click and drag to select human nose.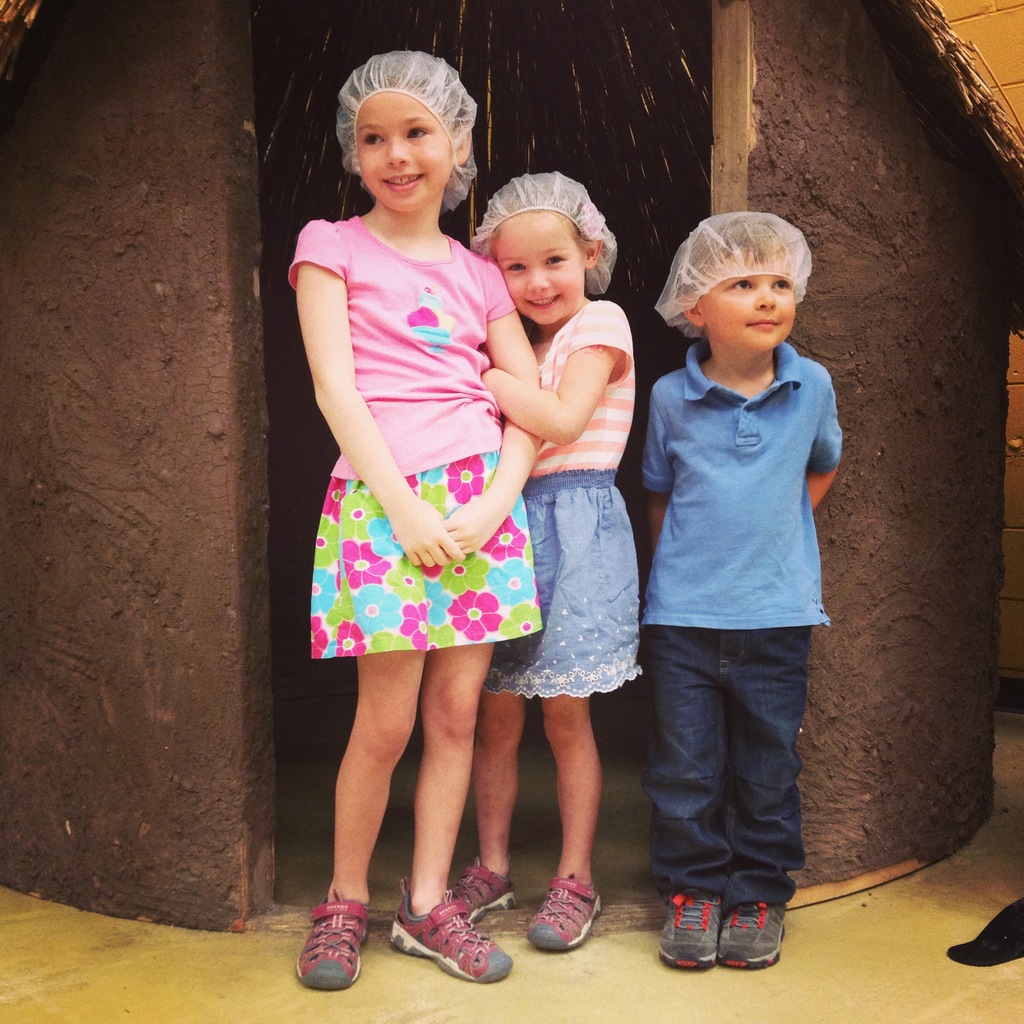
Selection: left=755, top=283, right=776, bottom=311.
